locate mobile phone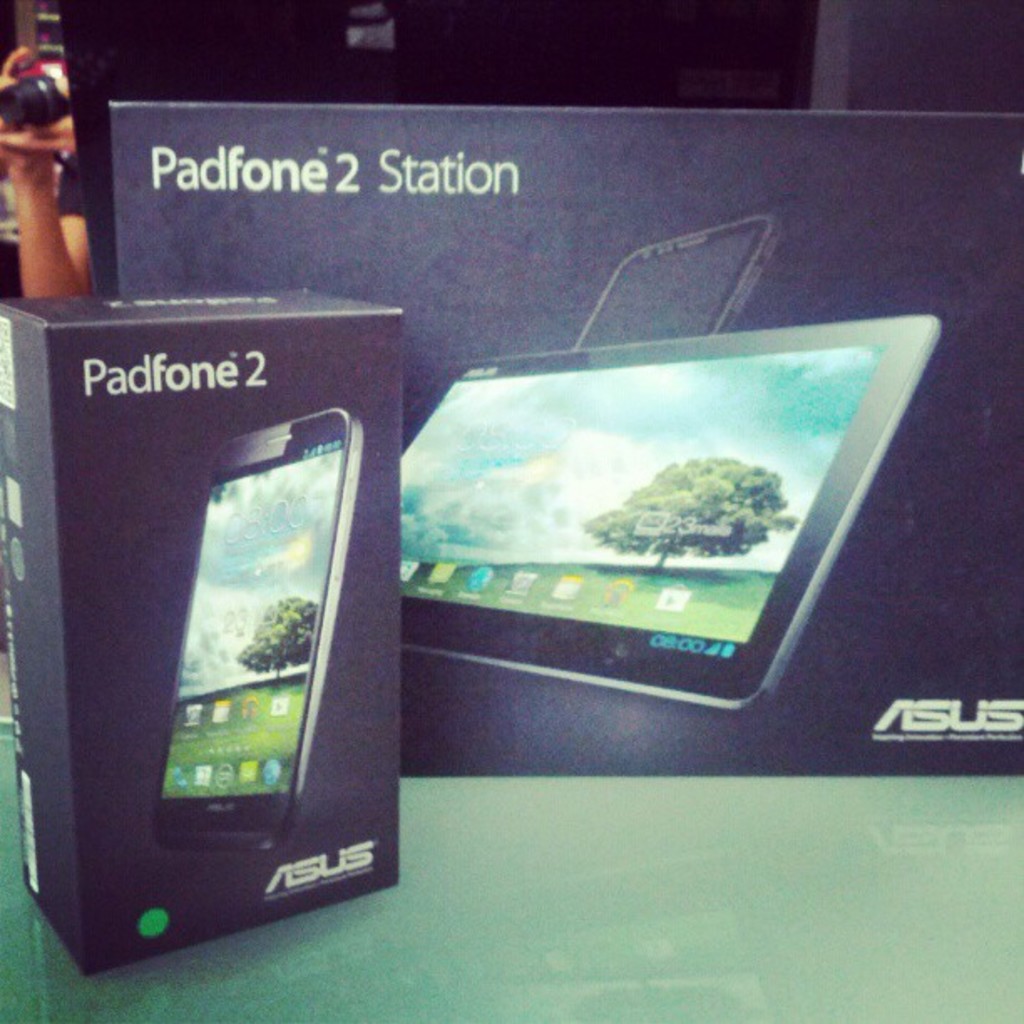
38 131 885 942
